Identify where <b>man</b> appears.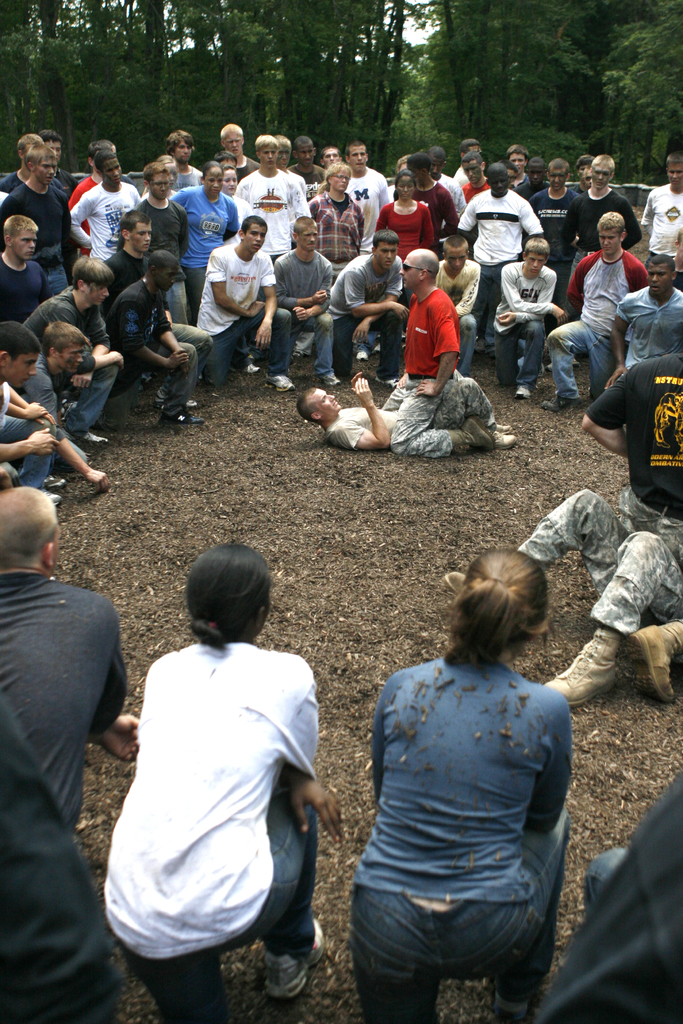
Appears at 579/352/682/705.
